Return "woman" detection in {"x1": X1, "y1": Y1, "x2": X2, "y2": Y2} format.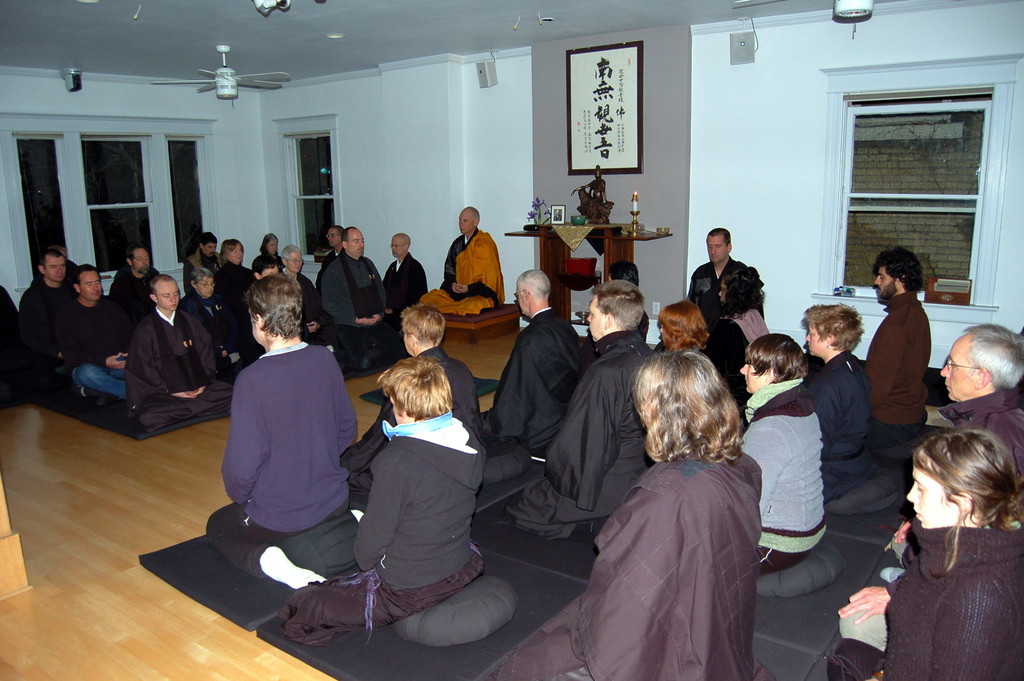
{"x1": 217, "y1": 235, "x2": 255, "y2": 298}.
